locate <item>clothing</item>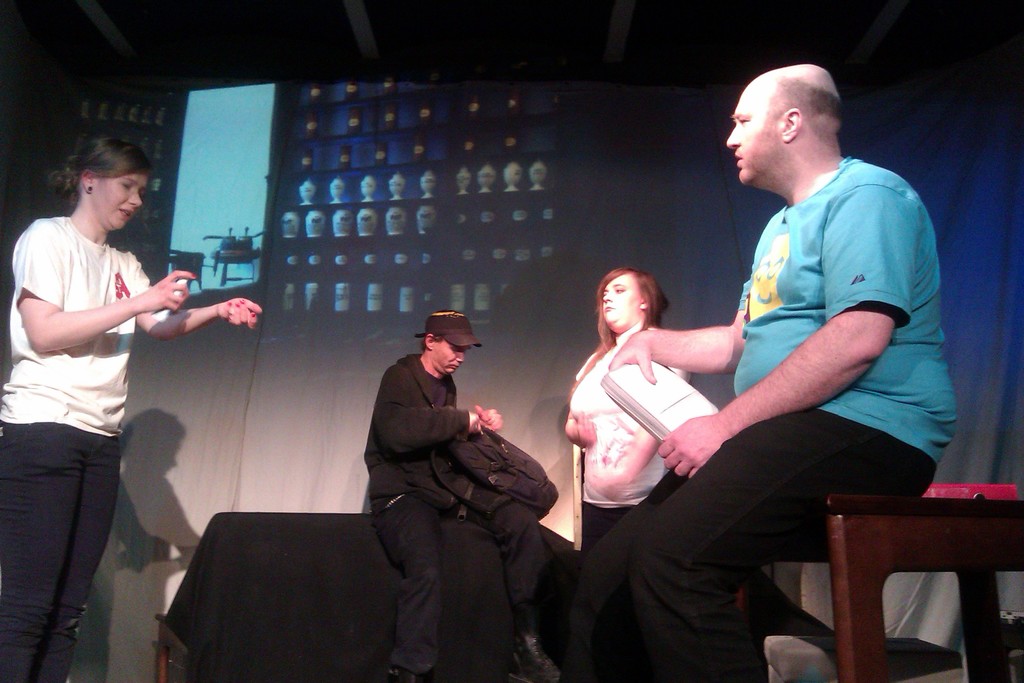
<bbox>553, 327, 706, 639</bbox>
